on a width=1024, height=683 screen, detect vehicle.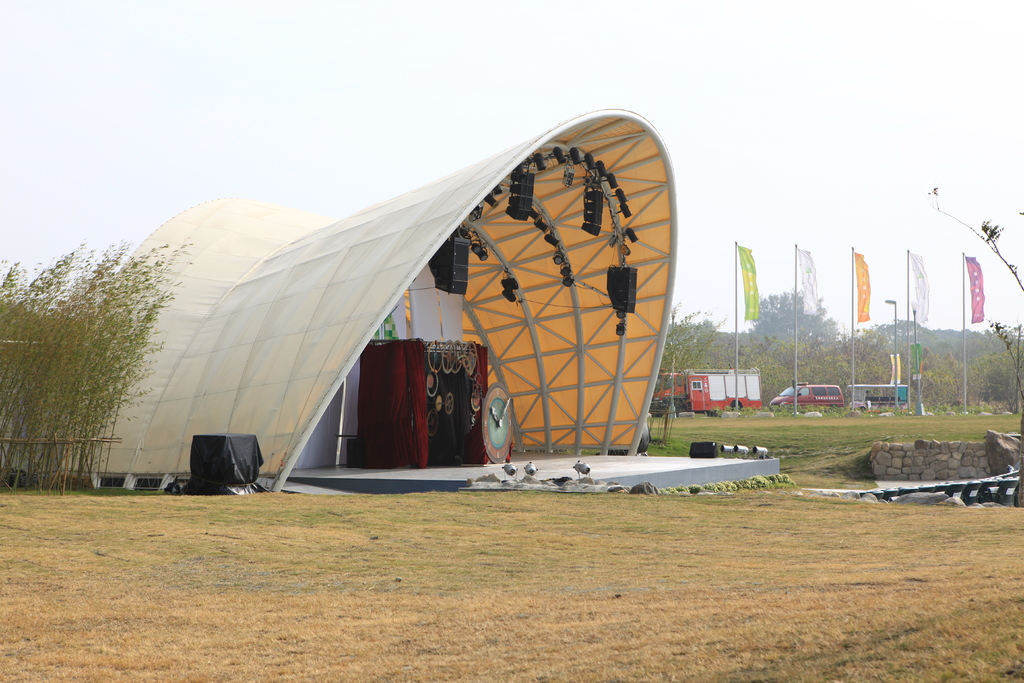
left=771, top=377, right=842, bottom=410.
